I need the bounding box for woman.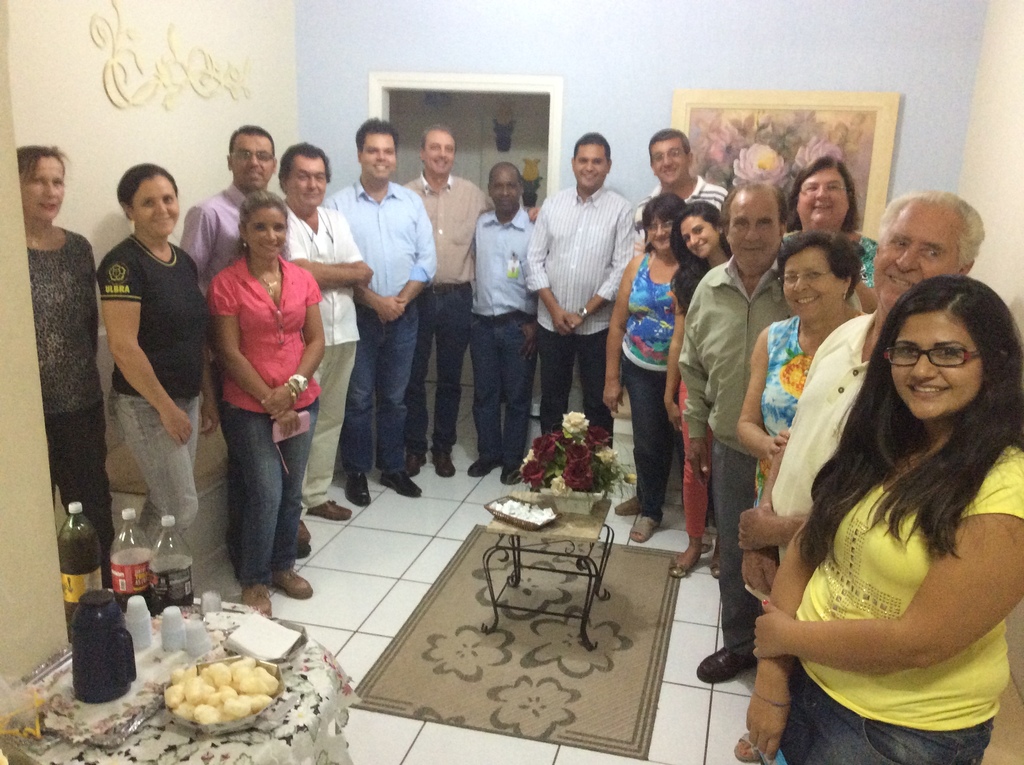
Here it is: crop(749, 234, 1023, 764).
